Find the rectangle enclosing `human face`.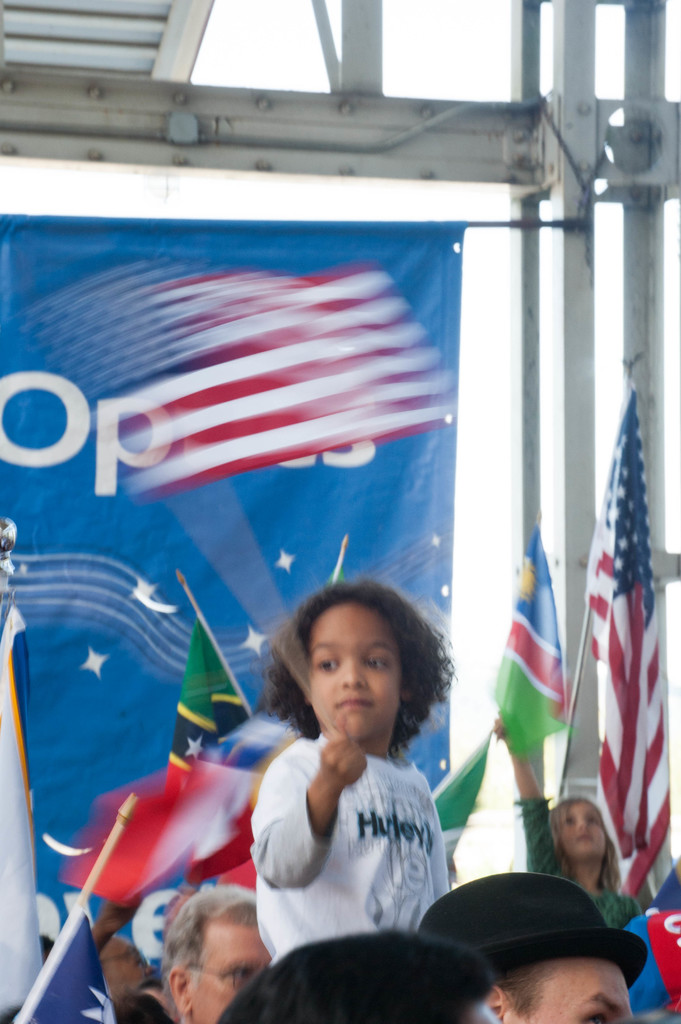
locate(310, 604, 399, 730).
